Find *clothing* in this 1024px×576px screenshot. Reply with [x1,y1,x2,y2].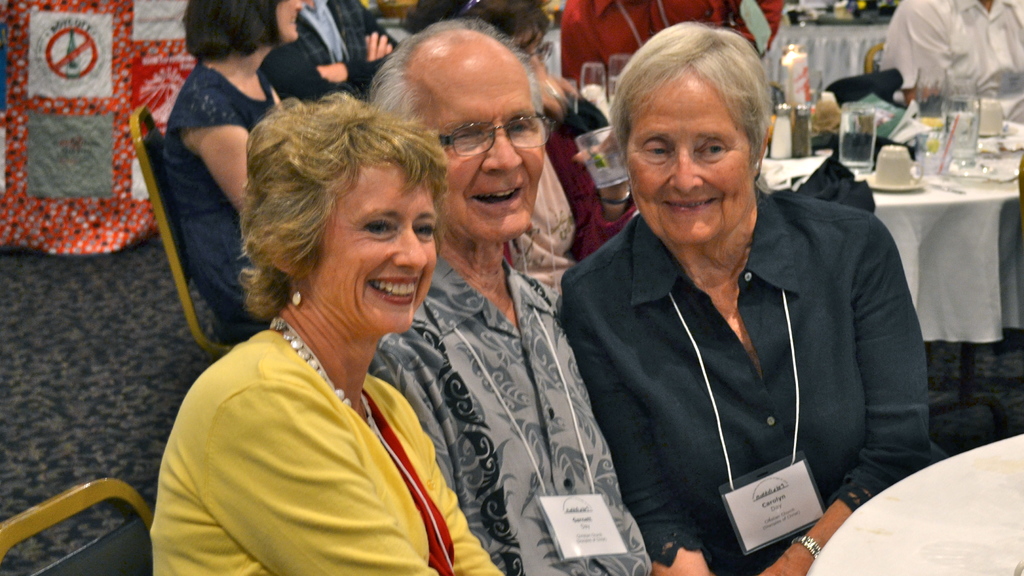
[556,0,785,83].
